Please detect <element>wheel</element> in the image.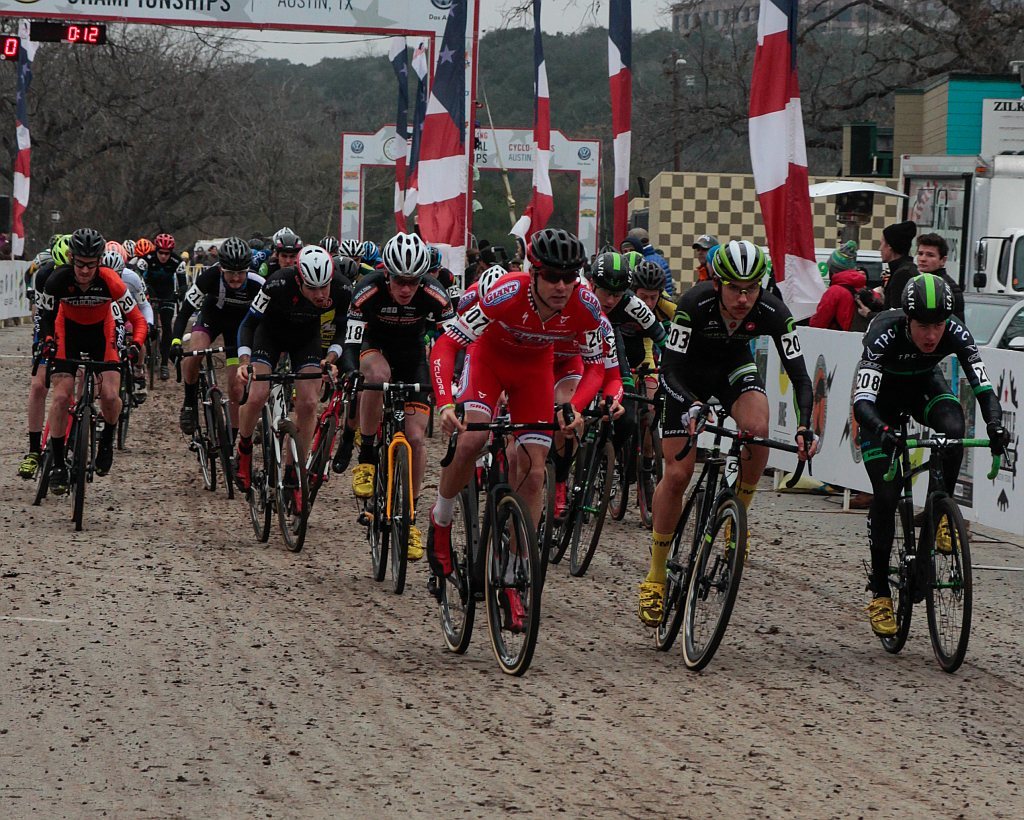
Rect(73, 405, 90, 534).
